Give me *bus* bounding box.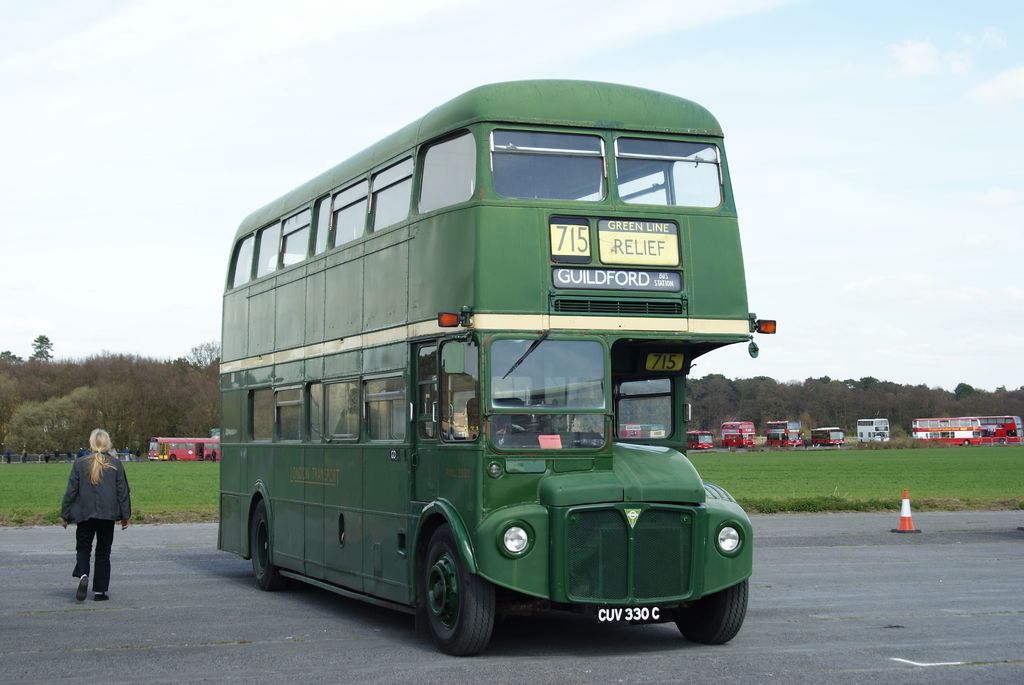
[975,413,1023,446].
